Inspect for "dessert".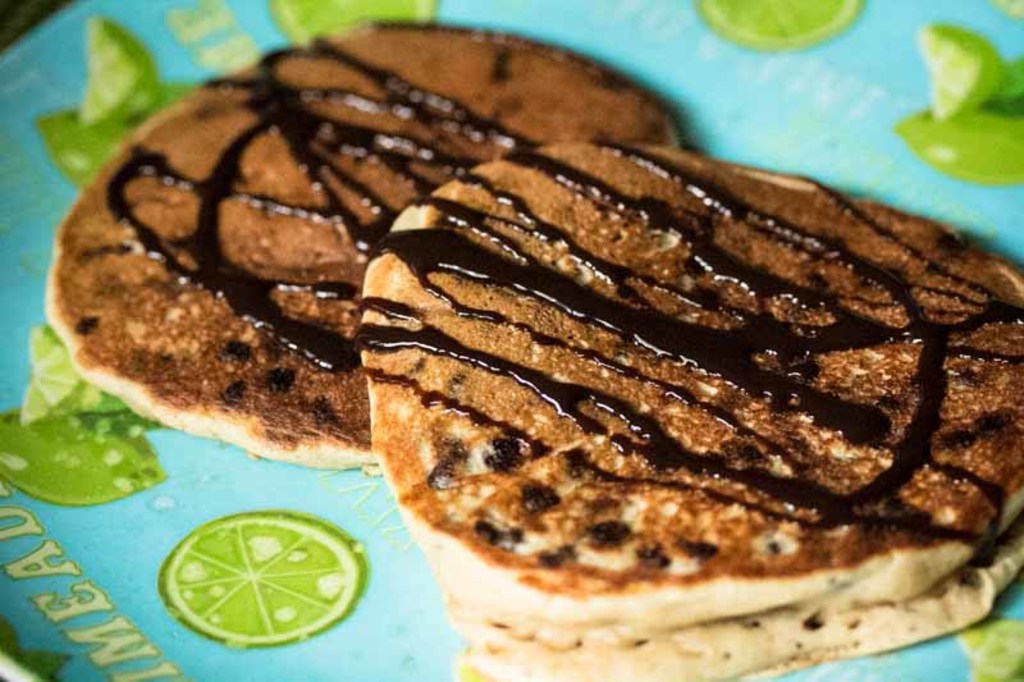
Inspection: [x1=46, y1=26, x2=684, y2=473].
